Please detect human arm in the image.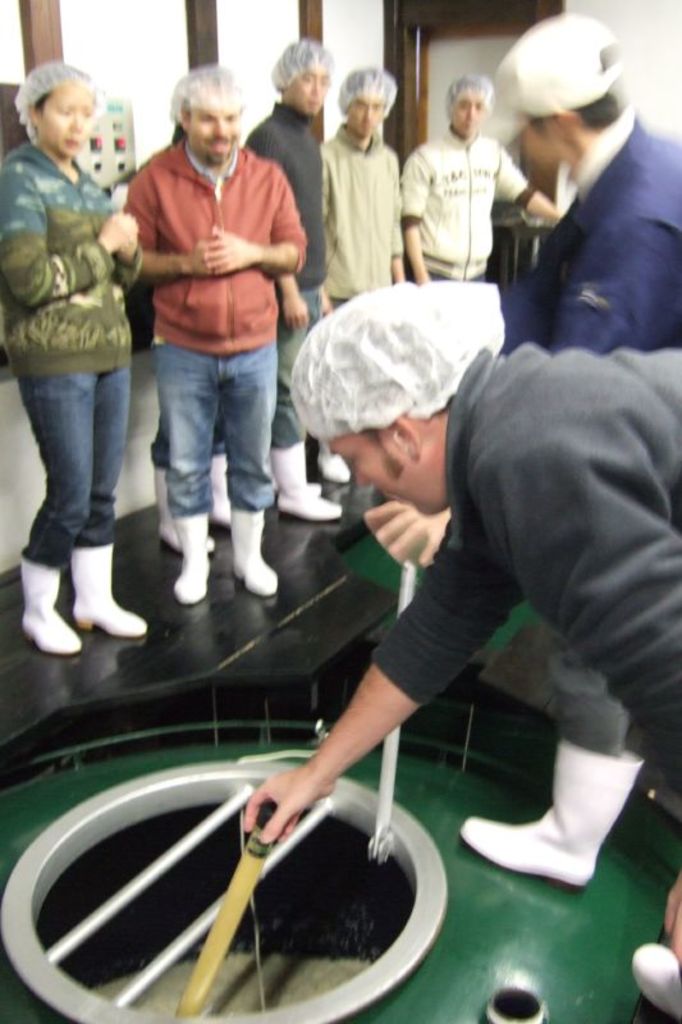
bbox(201, 164, 306, 271).
